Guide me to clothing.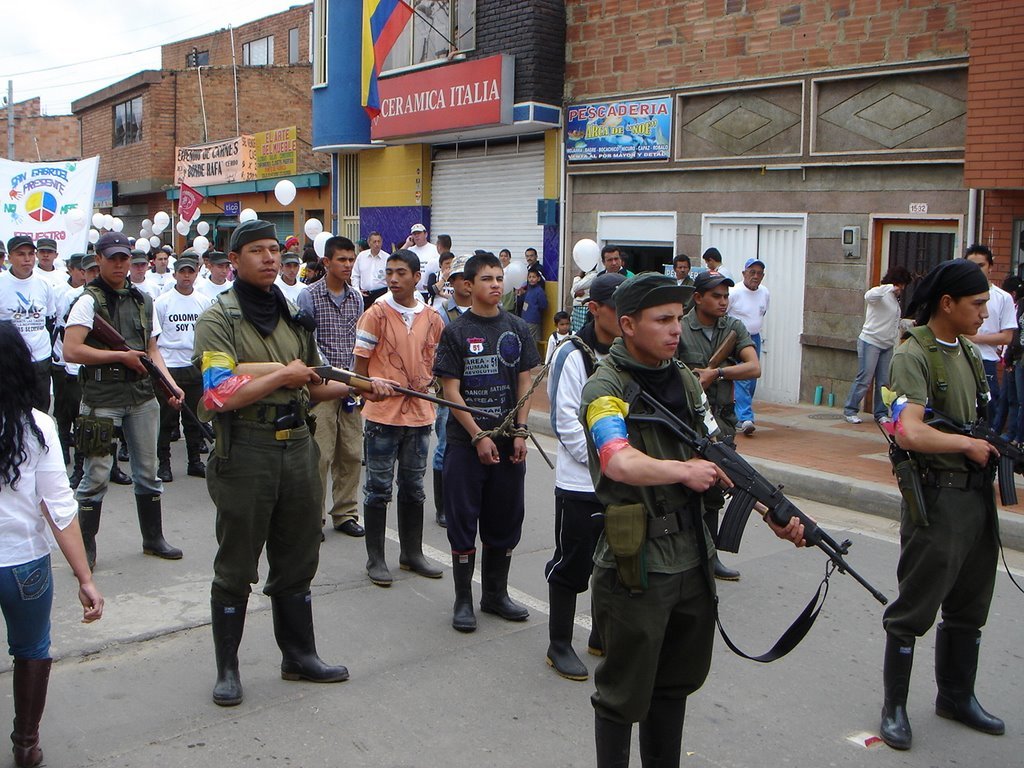
Guidance: 964, 276, 1018, 452.
